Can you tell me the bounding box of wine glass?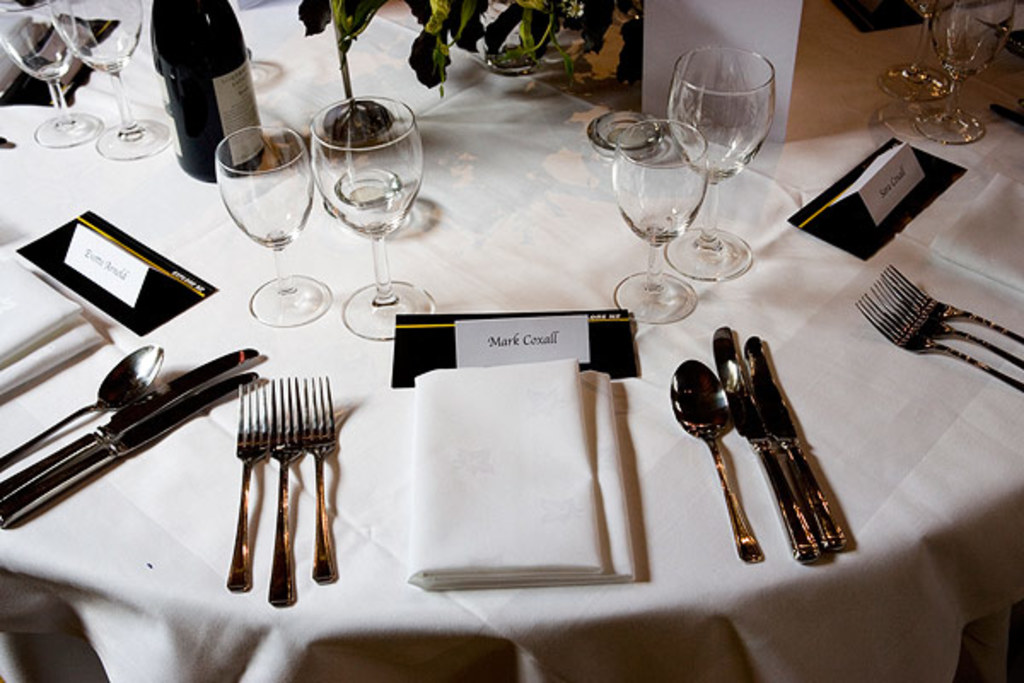
BBox(0, 0, 97, 150).
